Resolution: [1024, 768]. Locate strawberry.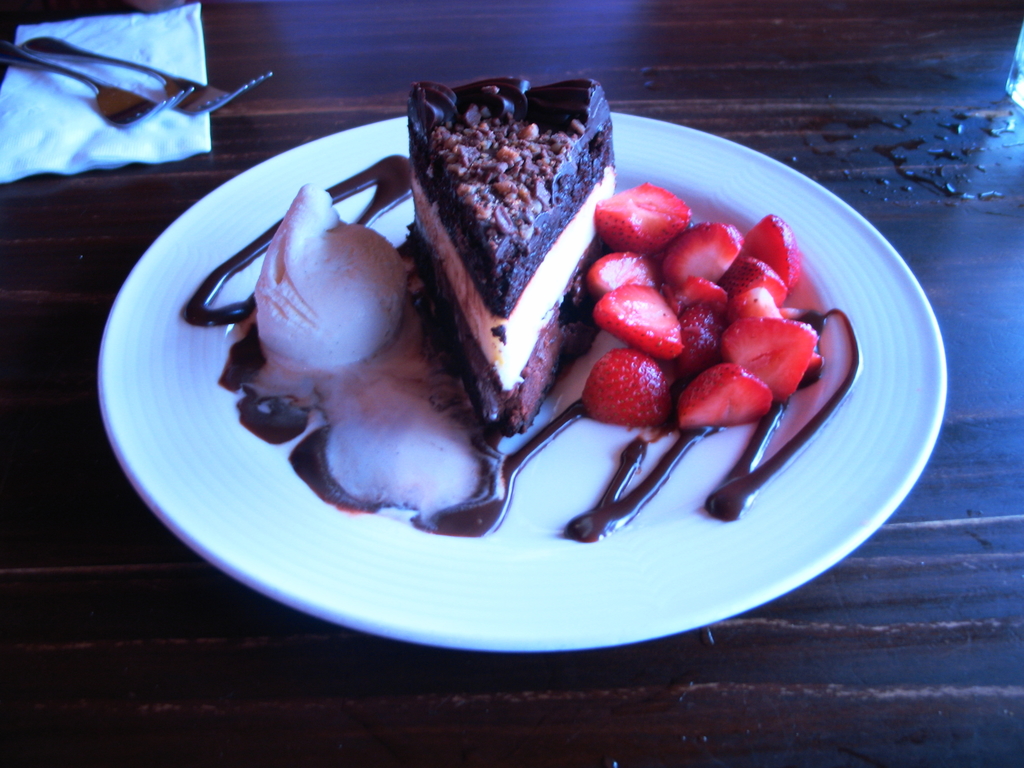
x1=592 y1=283 x2=682 y2=365.
